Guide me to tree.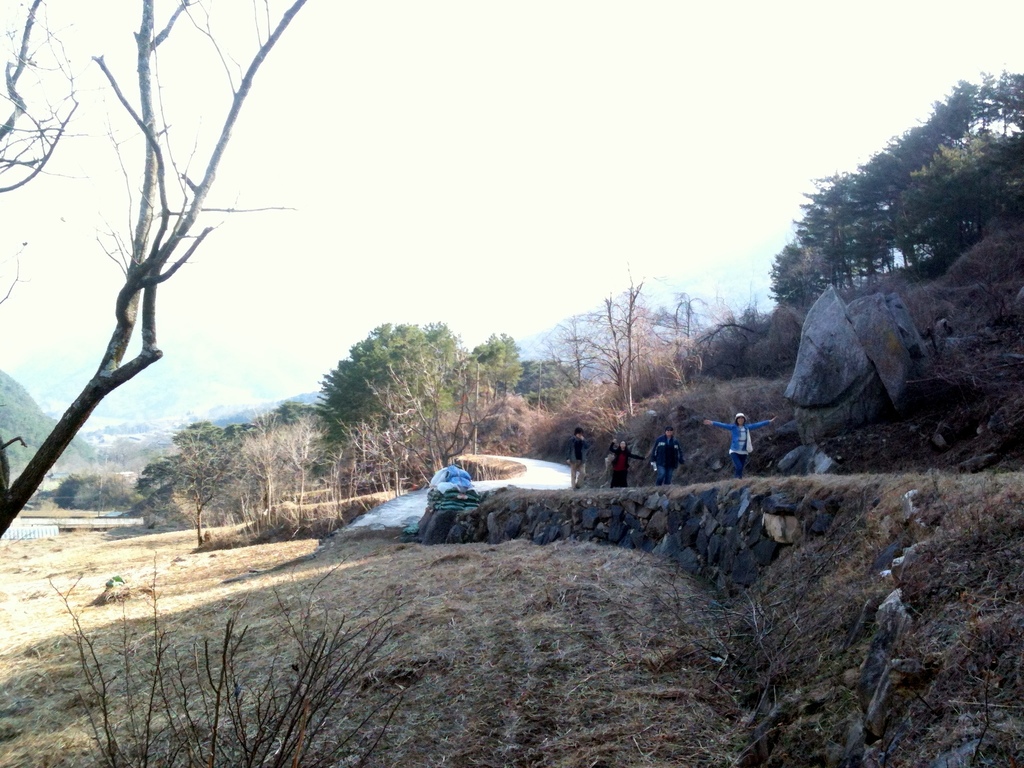
Guidance: crop(946, 63, 1004, 152).
